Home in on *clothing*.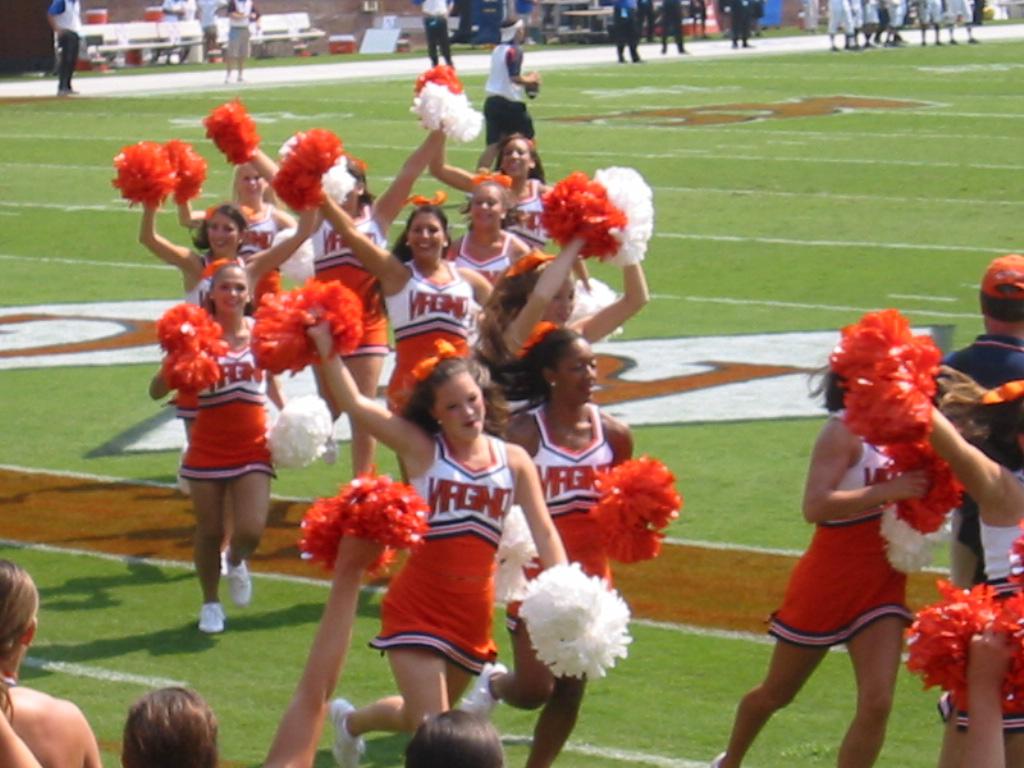
Homed in at 702 0 755 55.
